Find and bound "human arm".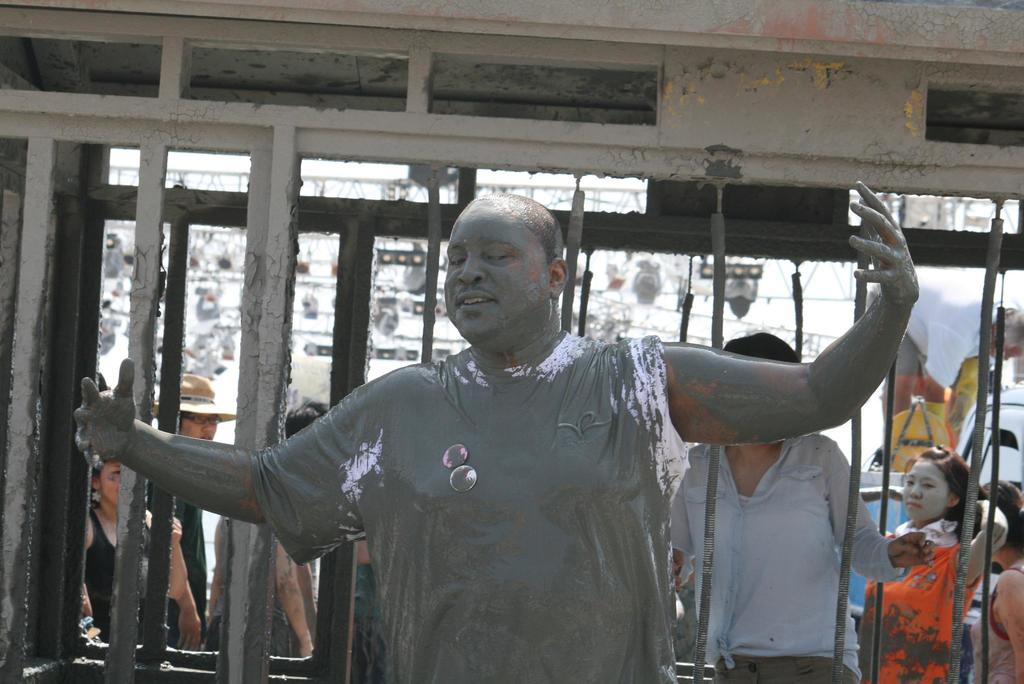
Bound: 75:360:391:572.
